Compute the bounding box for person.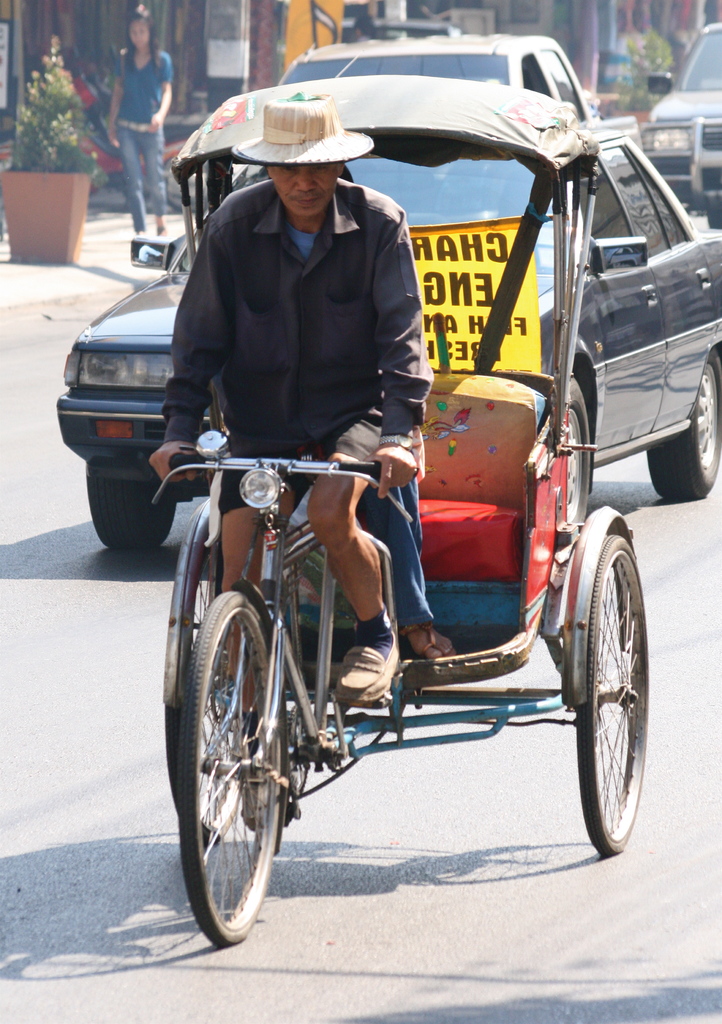
(left=77, top=0, right=180, bottom=244).
